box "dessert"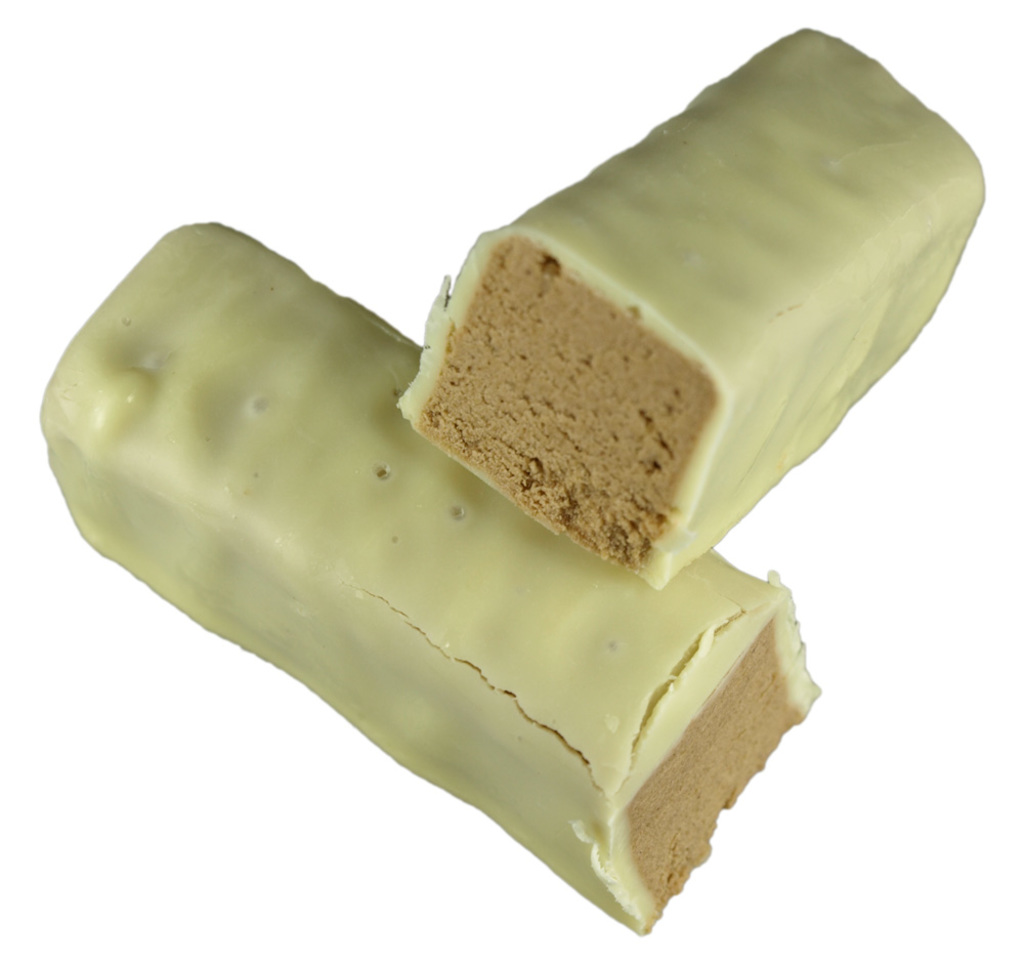
41,224,825,932
